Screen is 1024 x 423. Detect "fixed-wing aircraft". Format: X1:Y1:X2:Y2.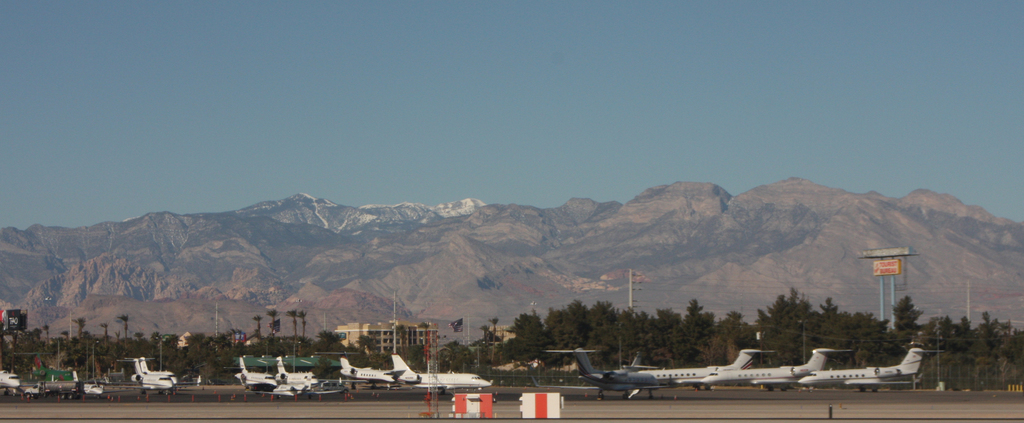
119:357:174:394.
